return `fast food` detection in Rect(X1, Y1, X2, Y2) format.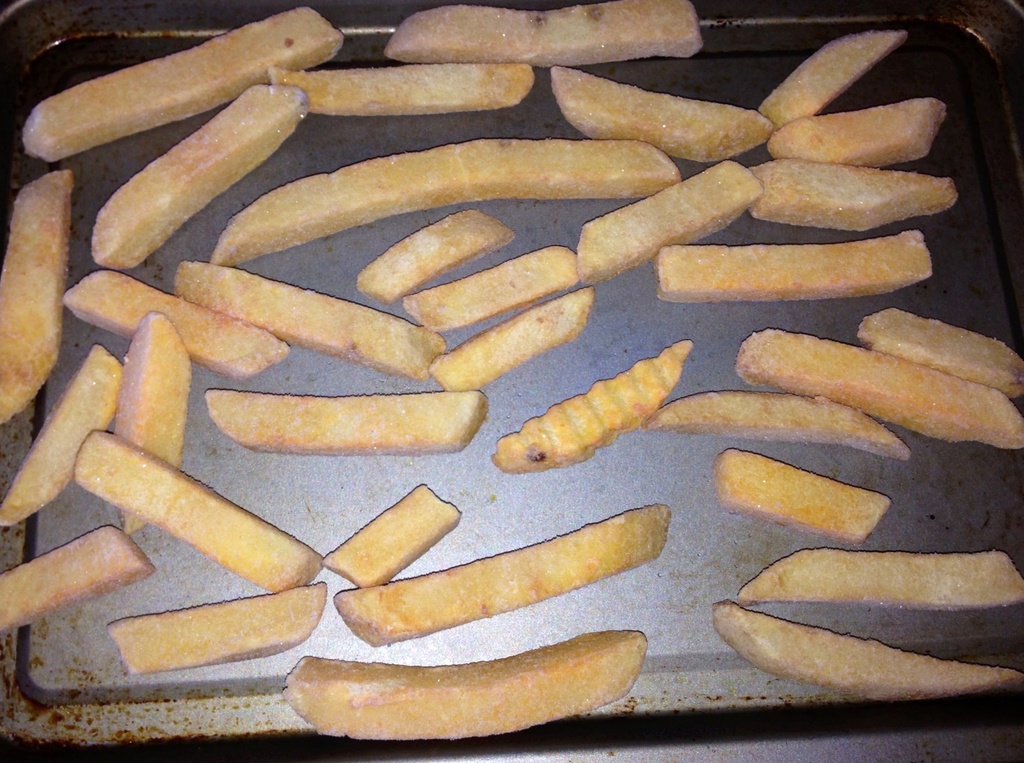
Rect(286, 627, 644, 741).
